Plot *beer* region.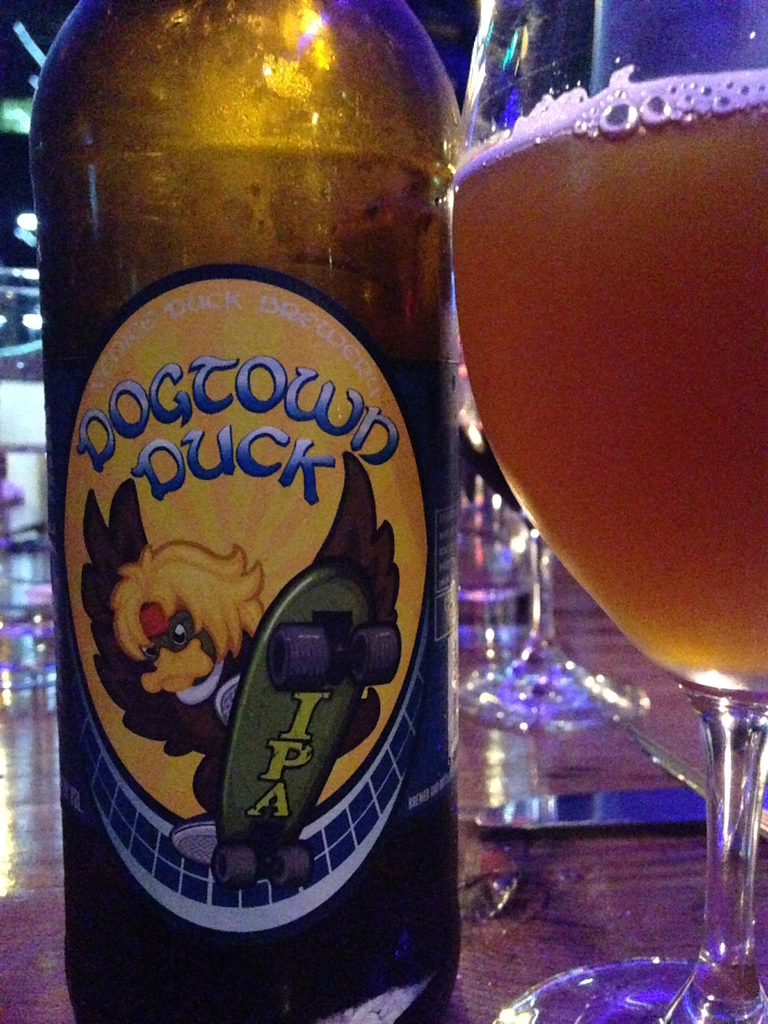
Plotted at [29, 0, 451, 1023].
